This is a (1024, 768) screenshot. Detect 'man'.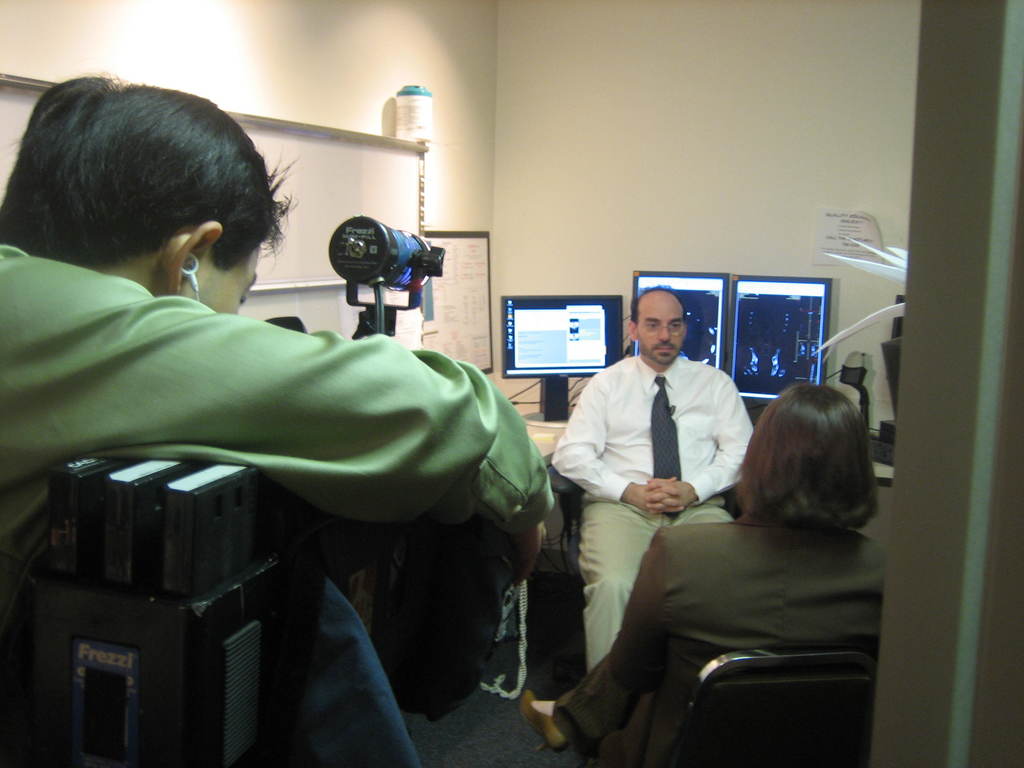
crop(560, 289, 768, 687).
